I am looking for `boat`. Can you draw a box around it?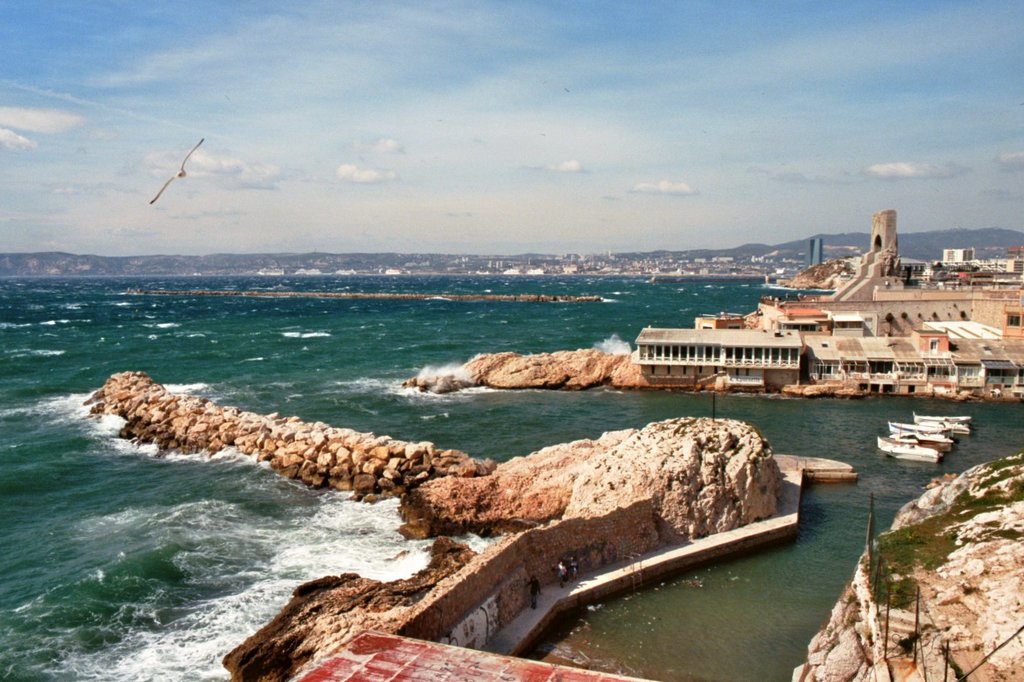
Sure, the bounding box is x1=918, y1=406, x2=971, y2=423.
